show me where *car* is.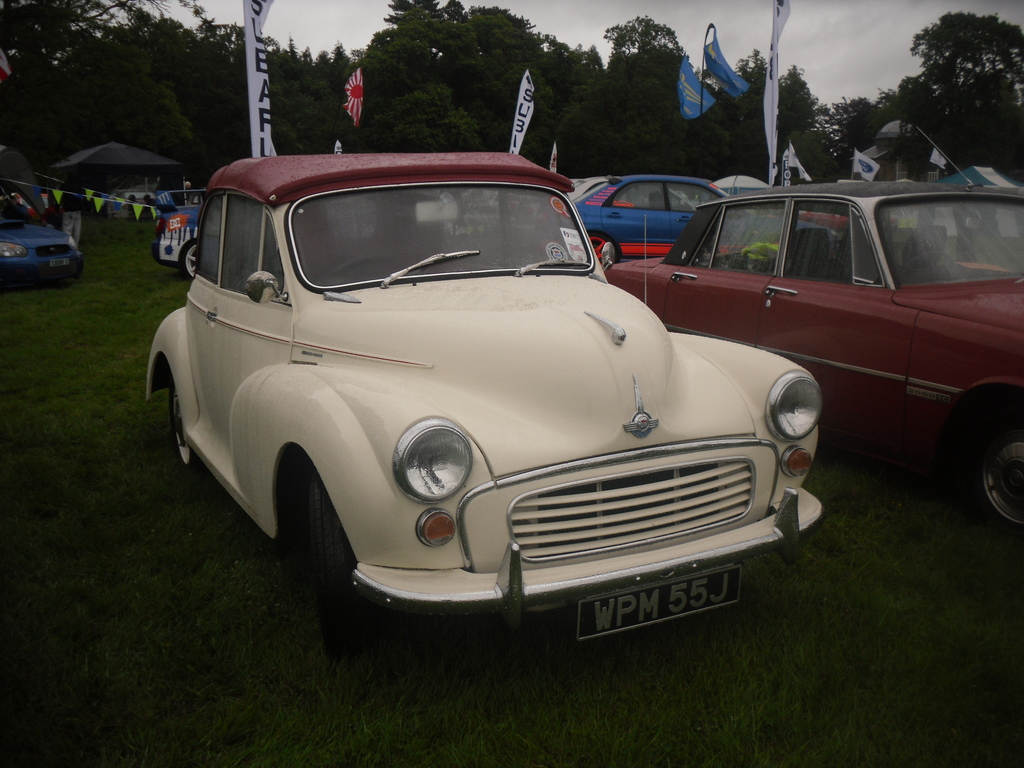
*car* is at detection(605, 178, 1023, 540).
